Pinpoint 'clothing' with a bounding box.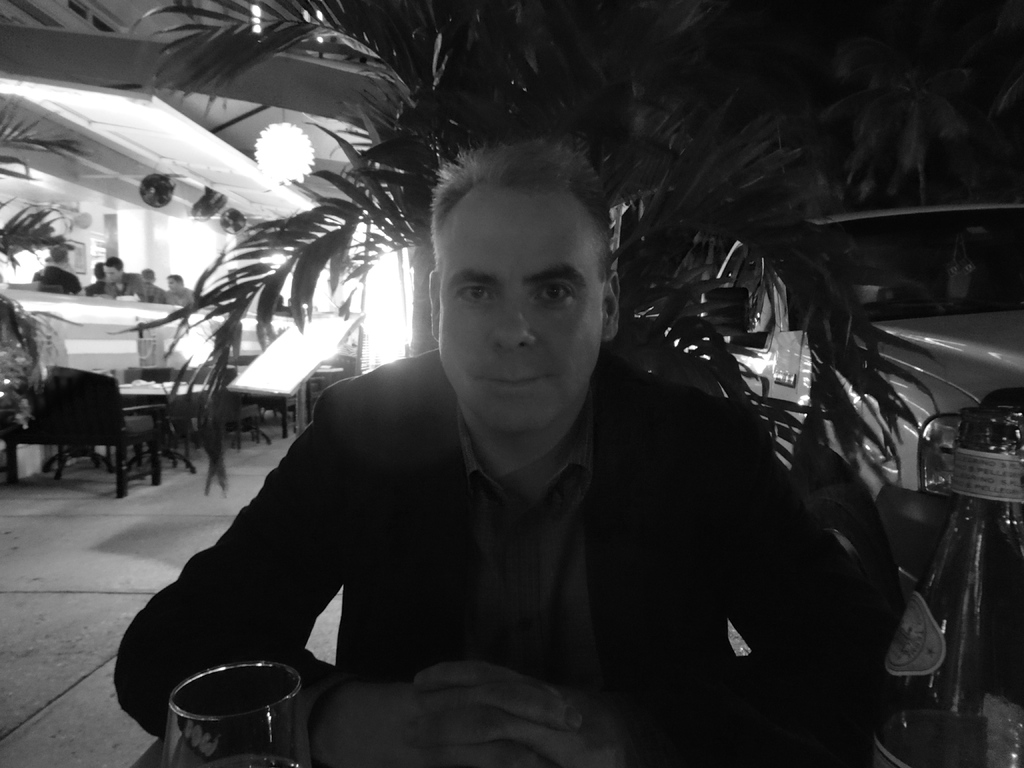
region(100, 273, 146, 302).
